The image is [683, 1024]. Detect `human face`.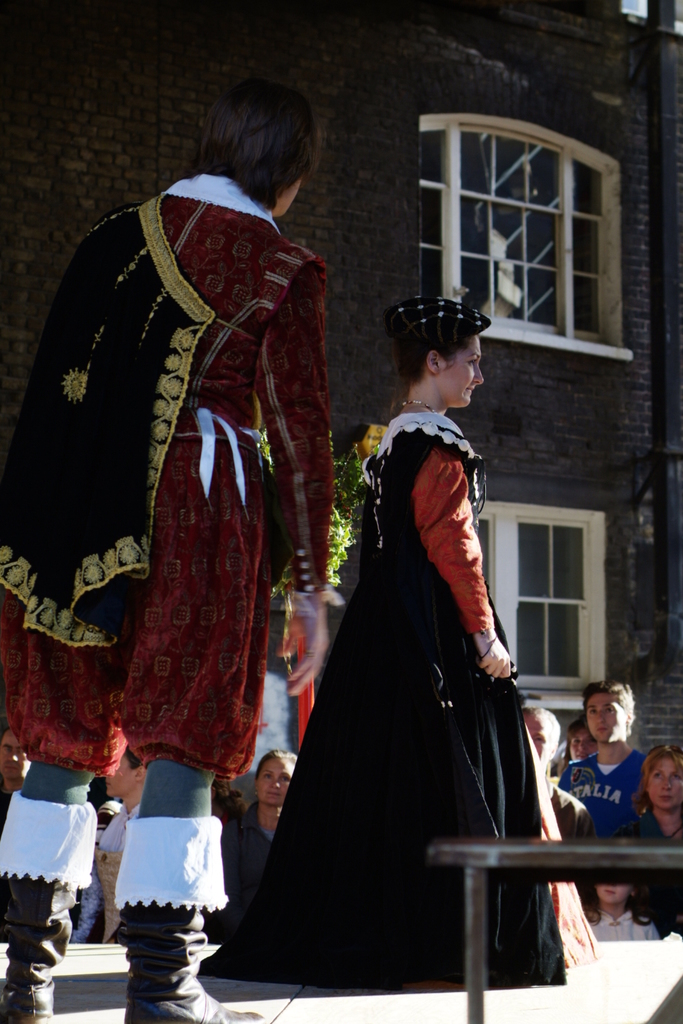
Detection: 568, 727, 596, 759.
